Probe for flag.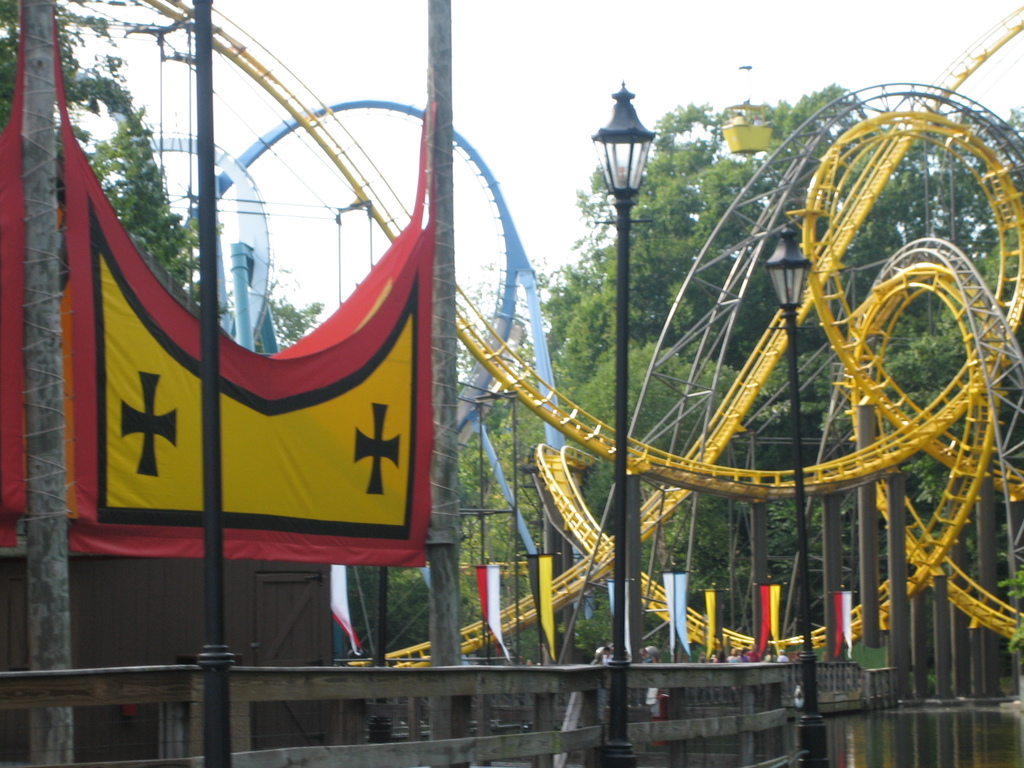
Probe result: 311, 559, 362, 657.
